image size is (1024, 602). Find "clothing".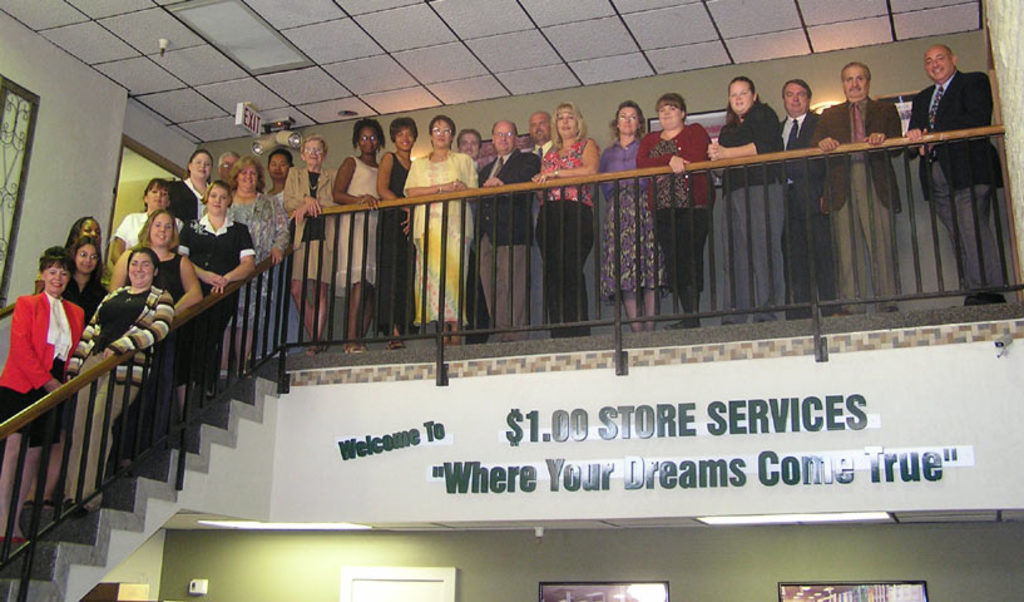
(281,154,351,314).
